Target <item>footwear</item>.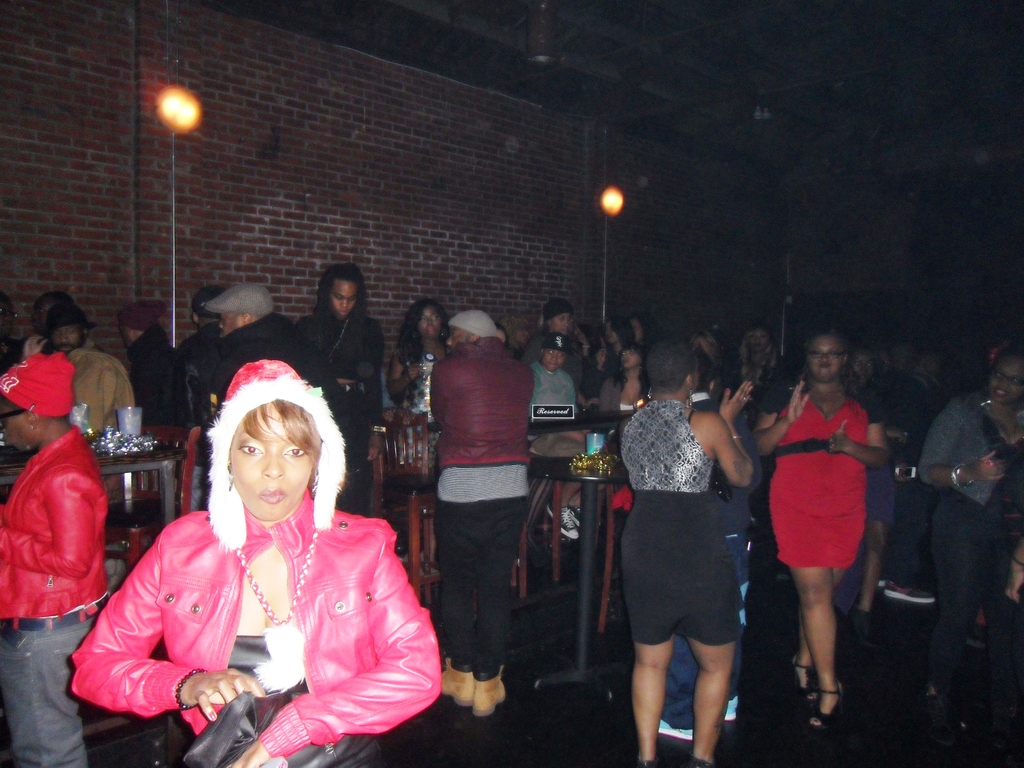
Target region: [798, 659, 815, 701].
